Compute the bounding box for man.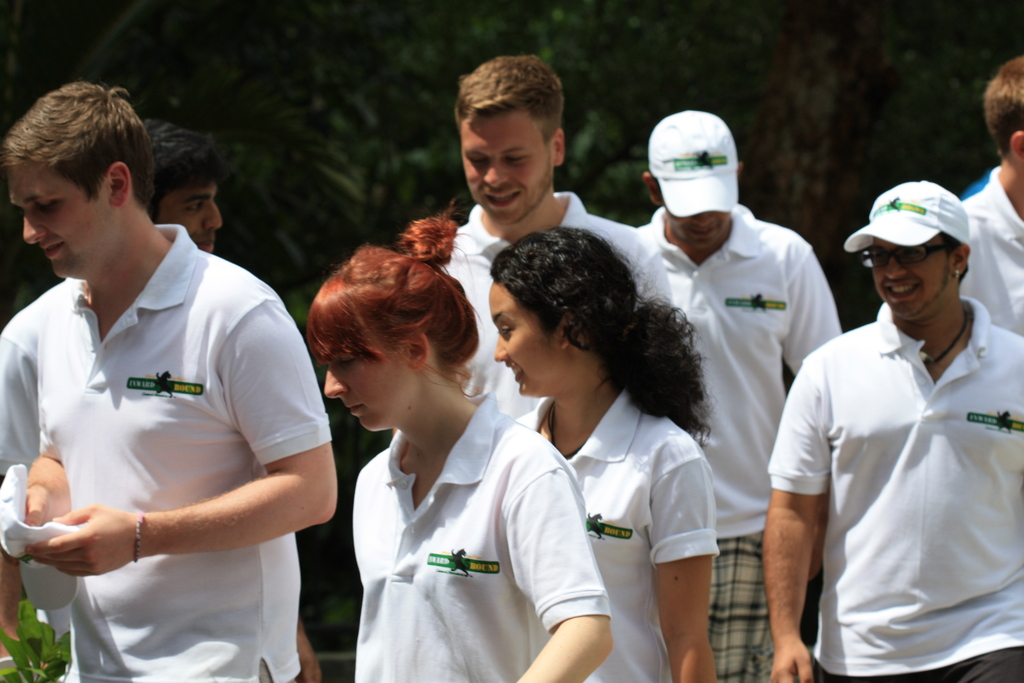
bbox=[145, 120, 216, 250].
